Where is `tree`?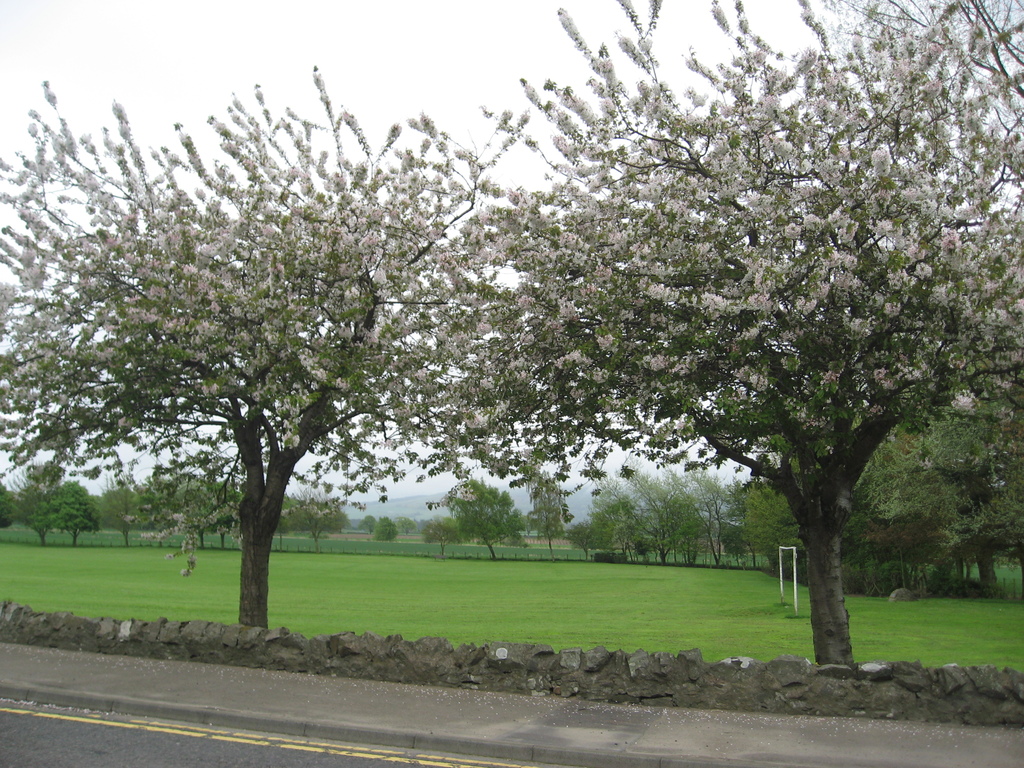
rect(442, 465, 527, 564).
